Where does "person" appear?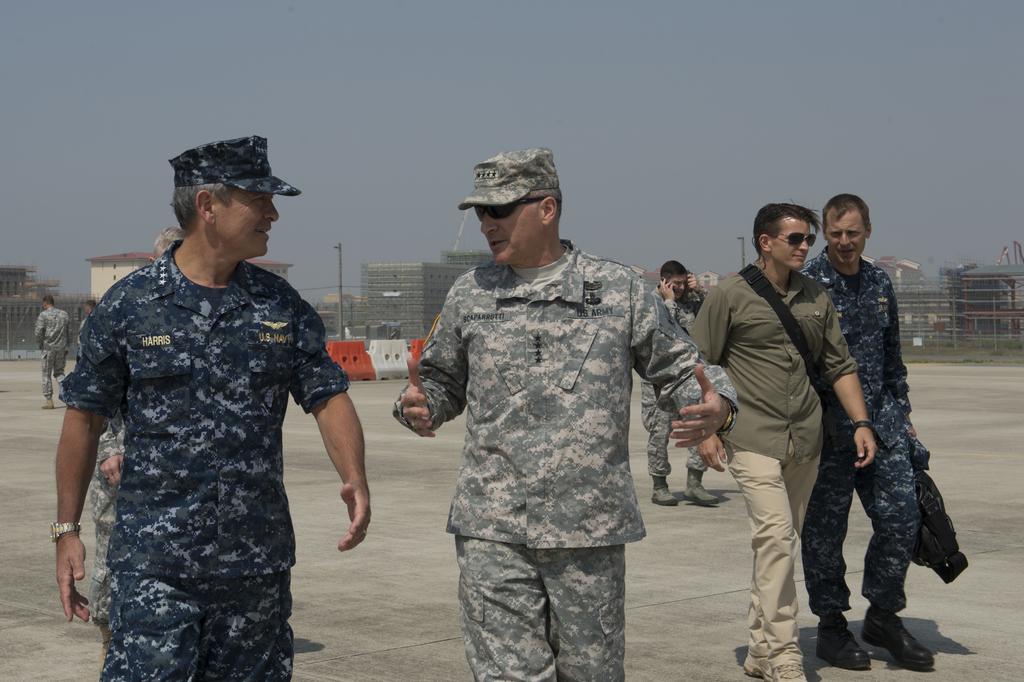
Appears at <box>35,293,70,409</box>.
